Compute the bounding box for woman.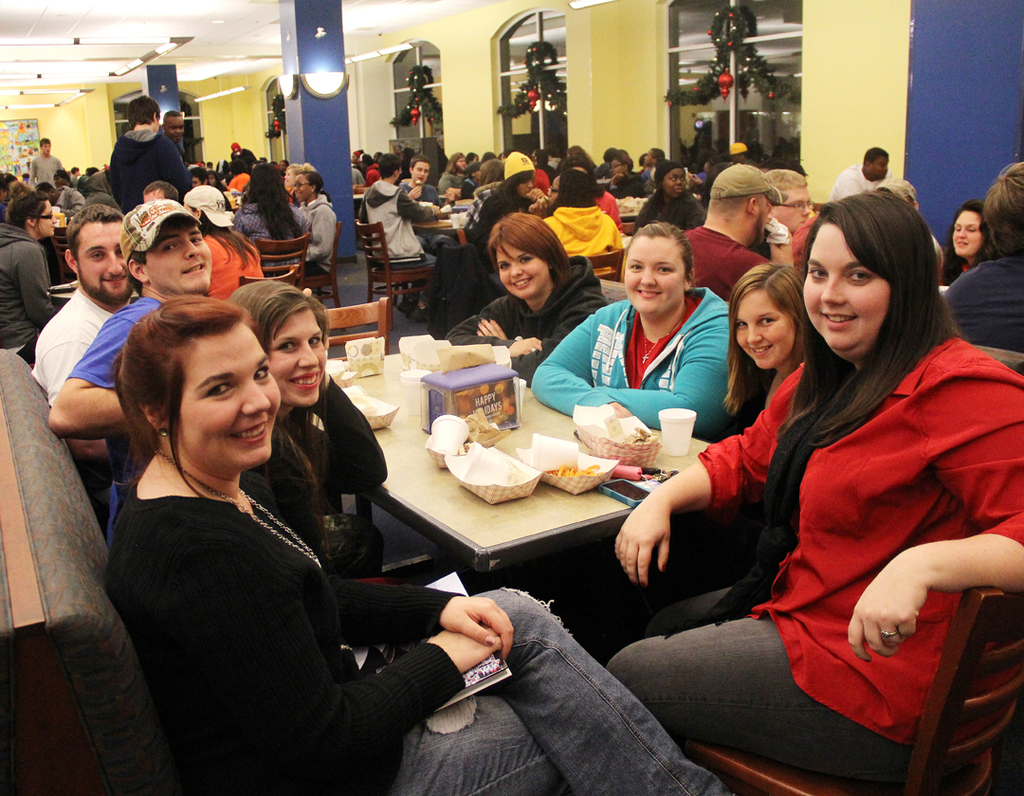
<bbox>204, 172, 220, 200</bbox>.
